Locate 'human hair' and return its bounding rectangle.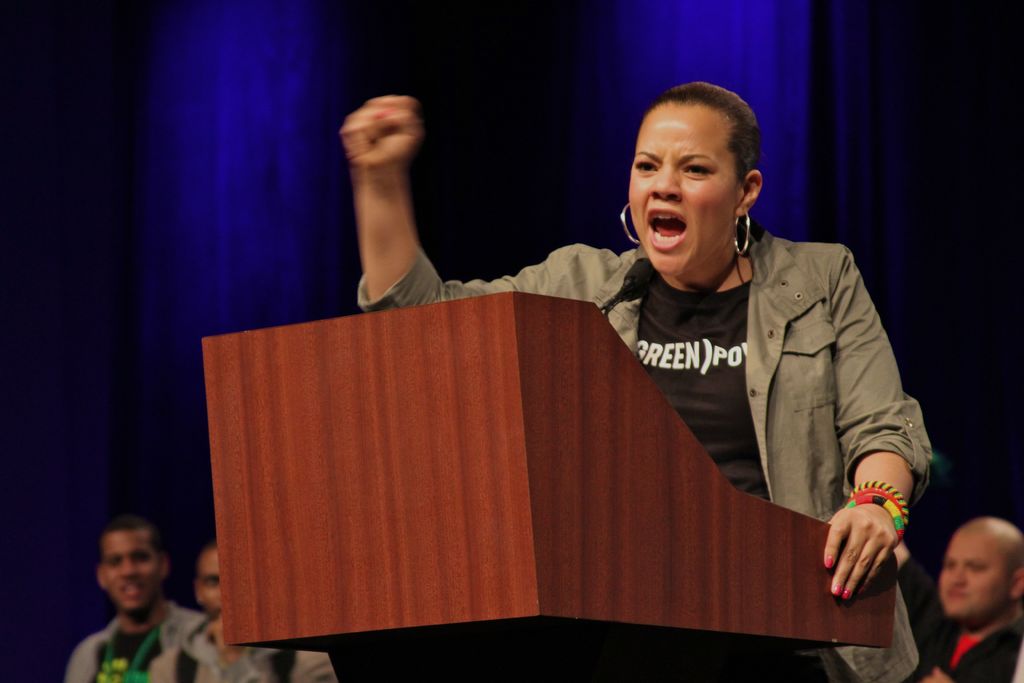
(left=650, top=78, right=761, bottom=178).
